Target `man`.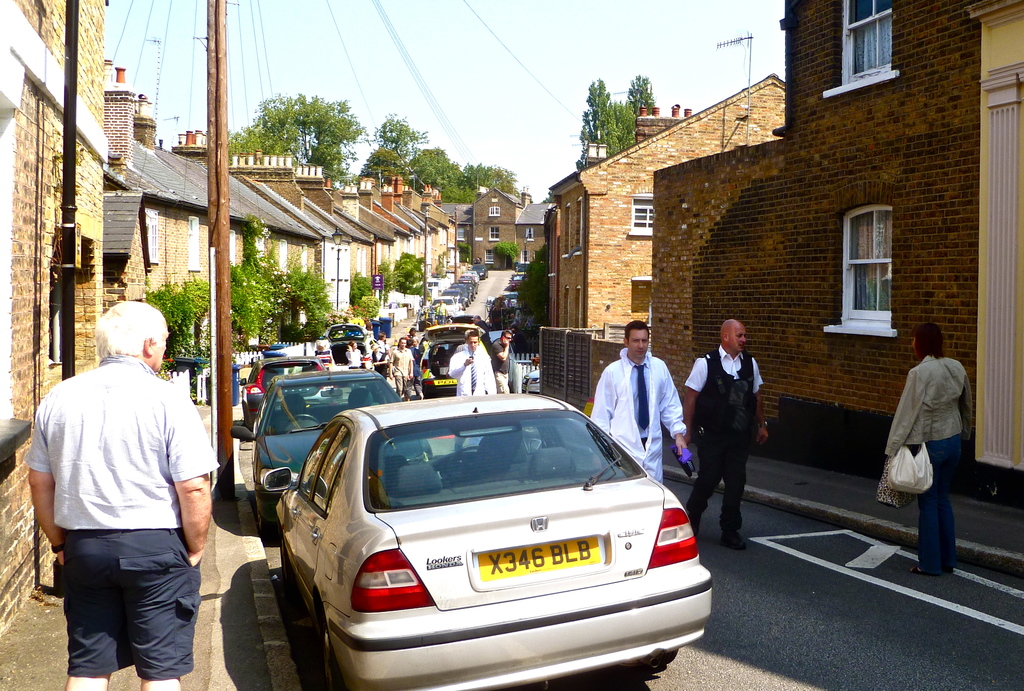
Target region: rect(682, 318, 766, 553).
